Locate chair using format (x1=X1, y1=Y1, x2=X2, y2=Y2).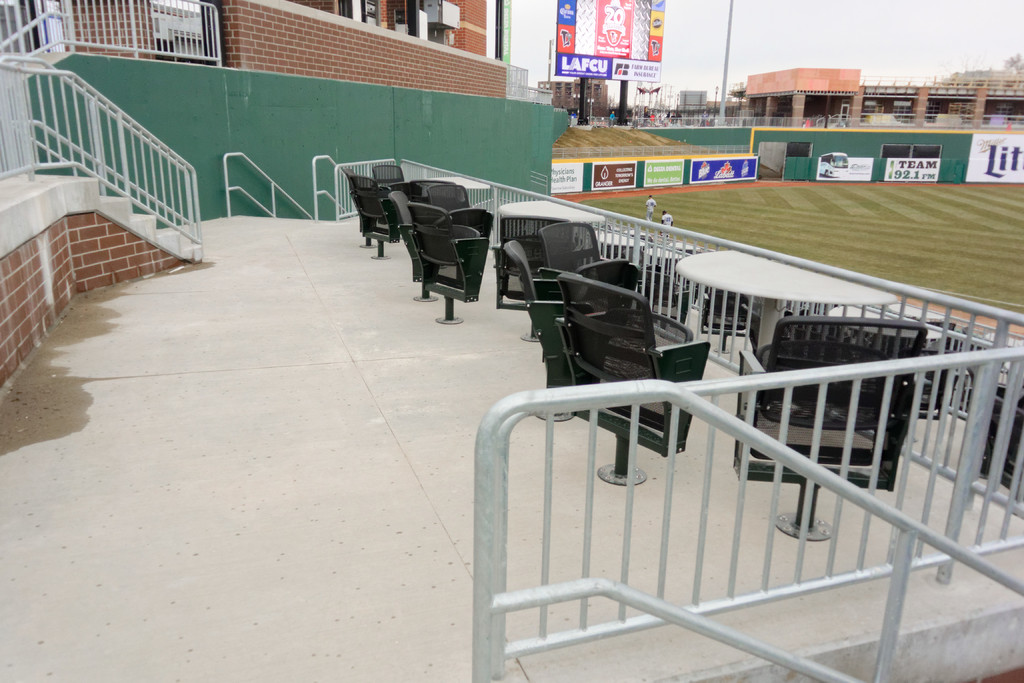
(x1=557, y1=274, x2=710, y2=485).
